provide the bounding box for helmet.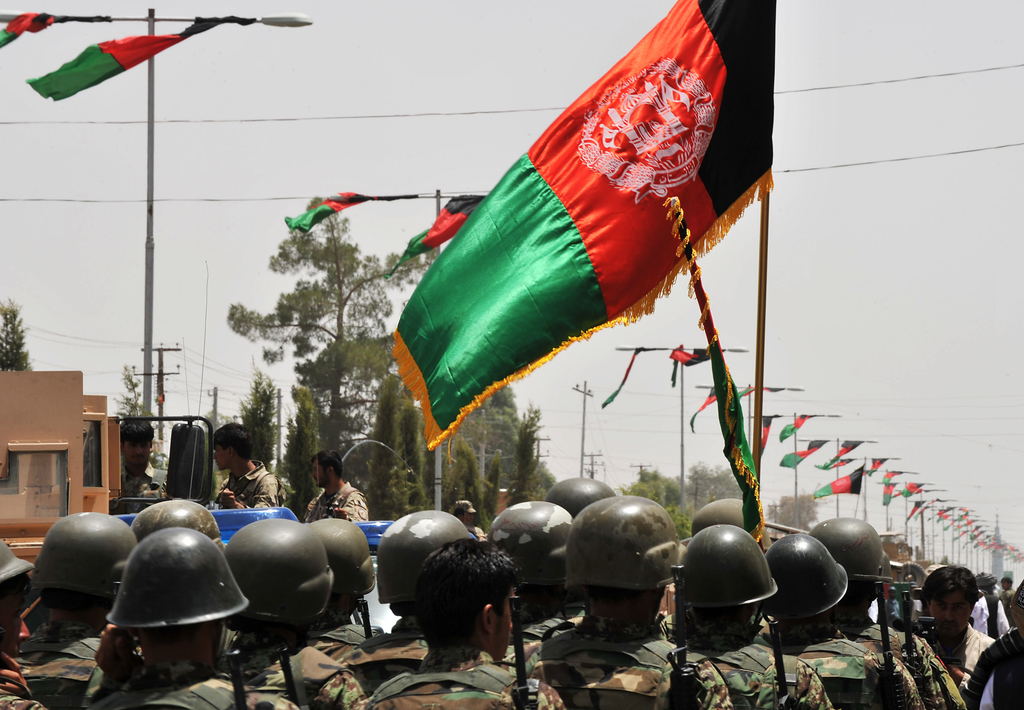
387/510/479/599.
